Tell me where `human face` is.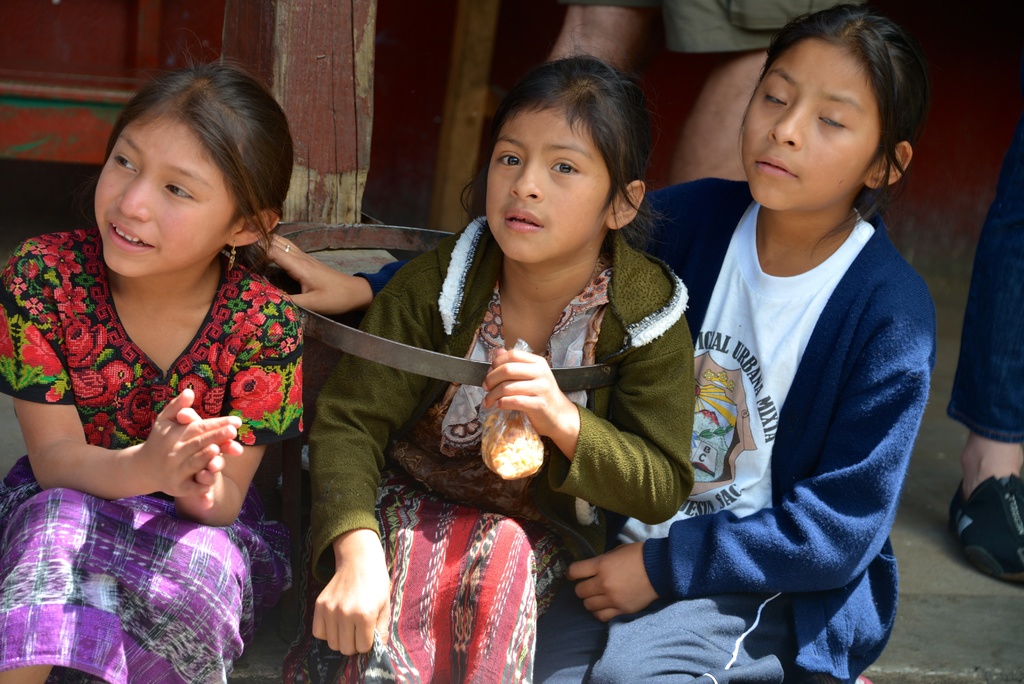
`human face` is at bbox=[743, 44, 868, 211].
